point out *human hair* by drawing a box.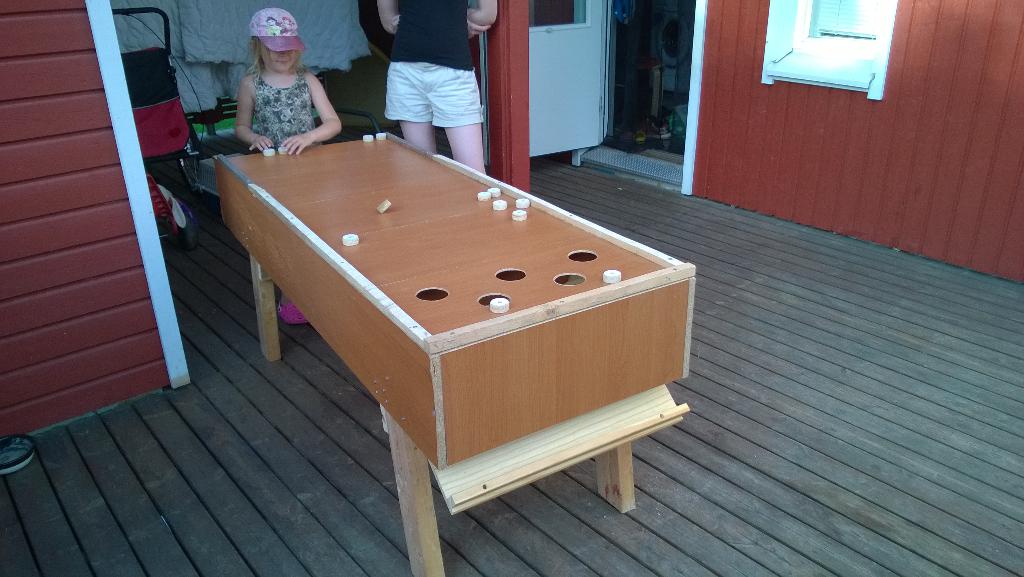
{"left": 246, "top": 30, "right": 303, "bottom": 81}.
